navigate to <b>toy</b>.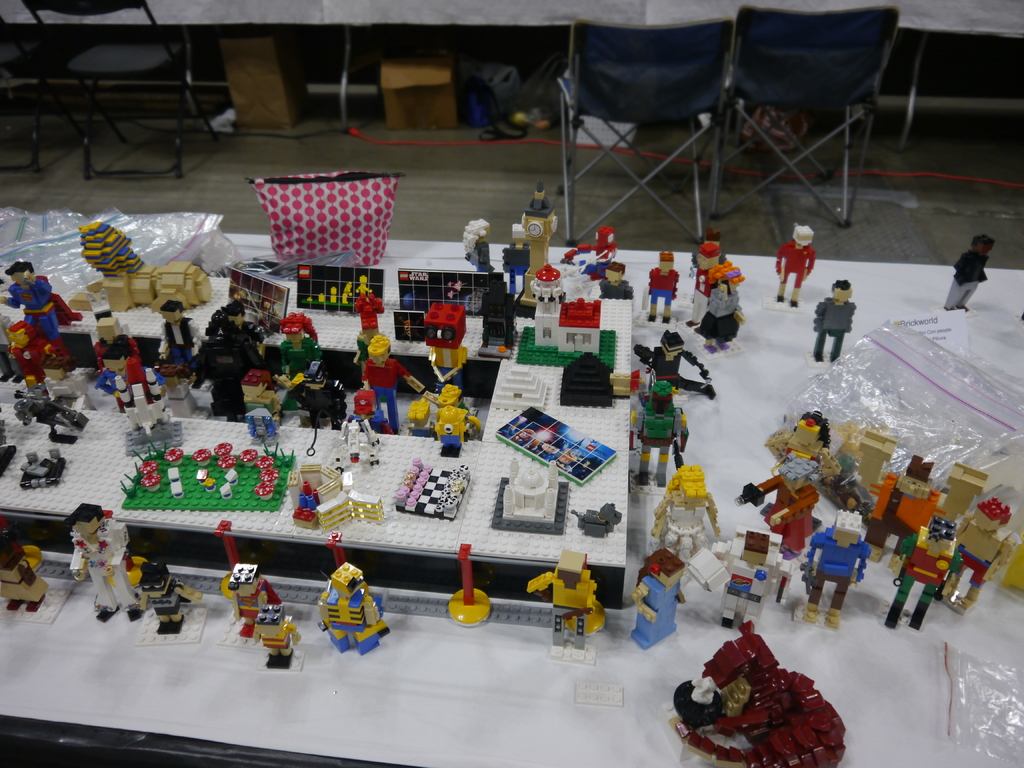
Navigation target: bbox=[694, 259, 746, 360].
